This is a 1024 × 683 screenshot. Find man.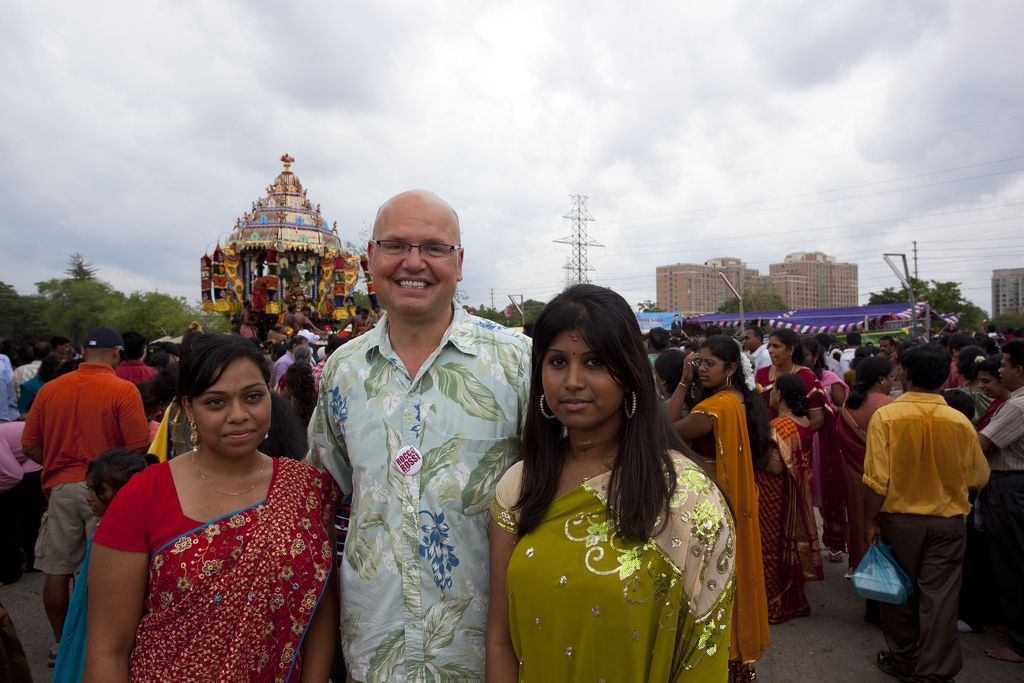
Bounding box: <box>312,336,346,388</box>.
